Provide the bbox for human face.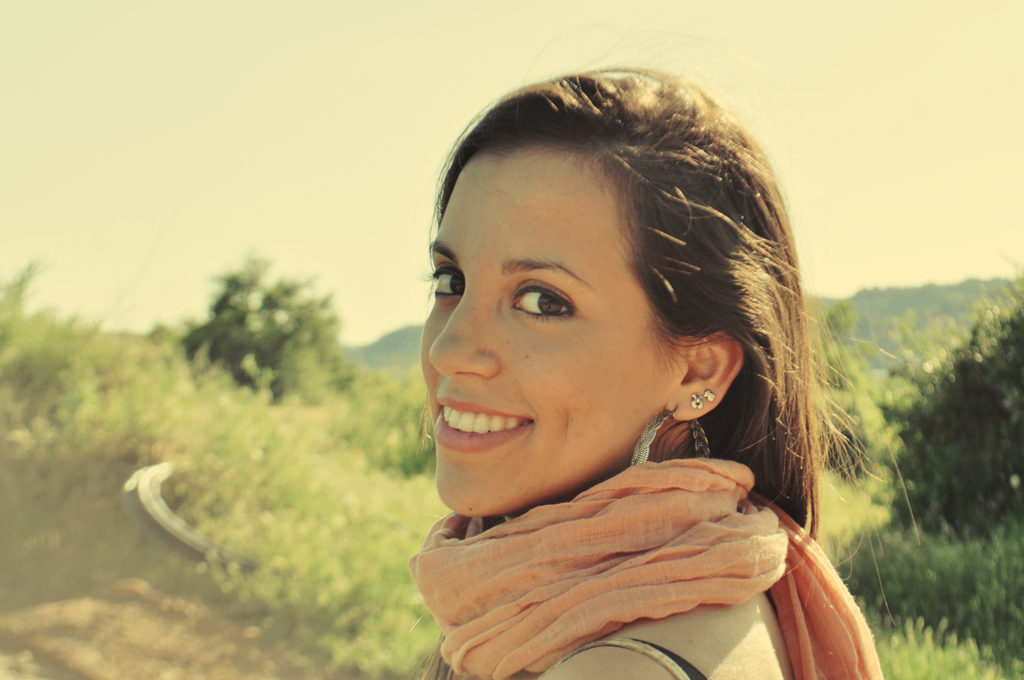
l=415, t=154, r=666, b=514.
